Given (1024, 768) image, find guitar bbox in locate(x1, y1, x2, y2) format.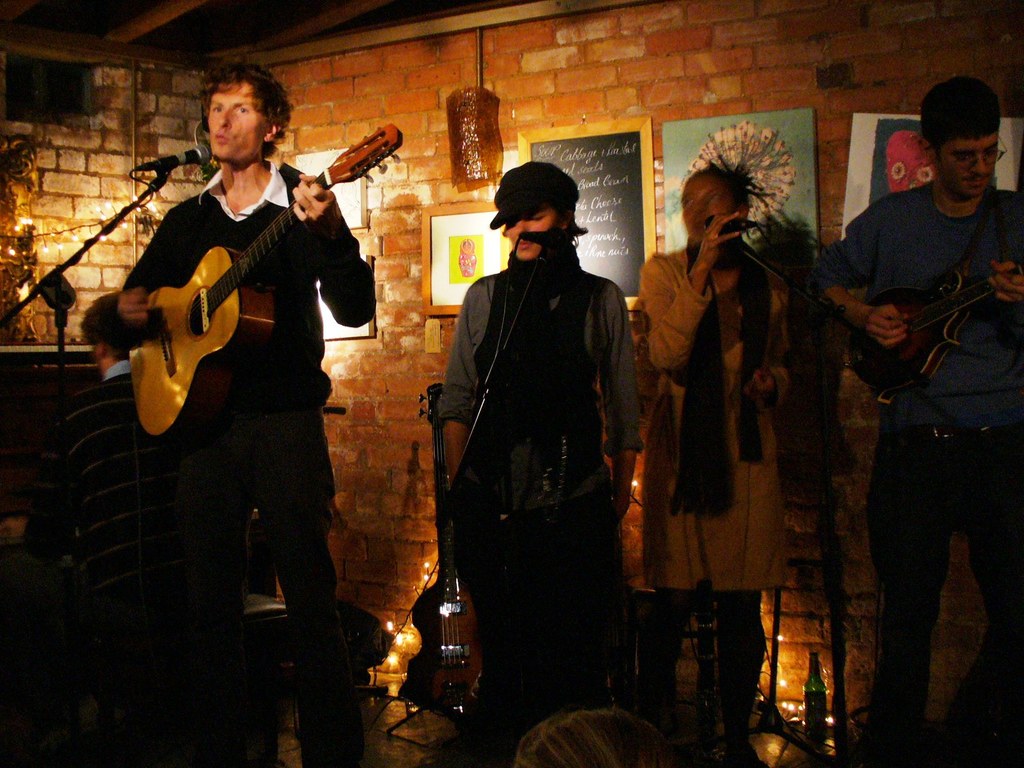
locate(117, 118, 403, 449).
